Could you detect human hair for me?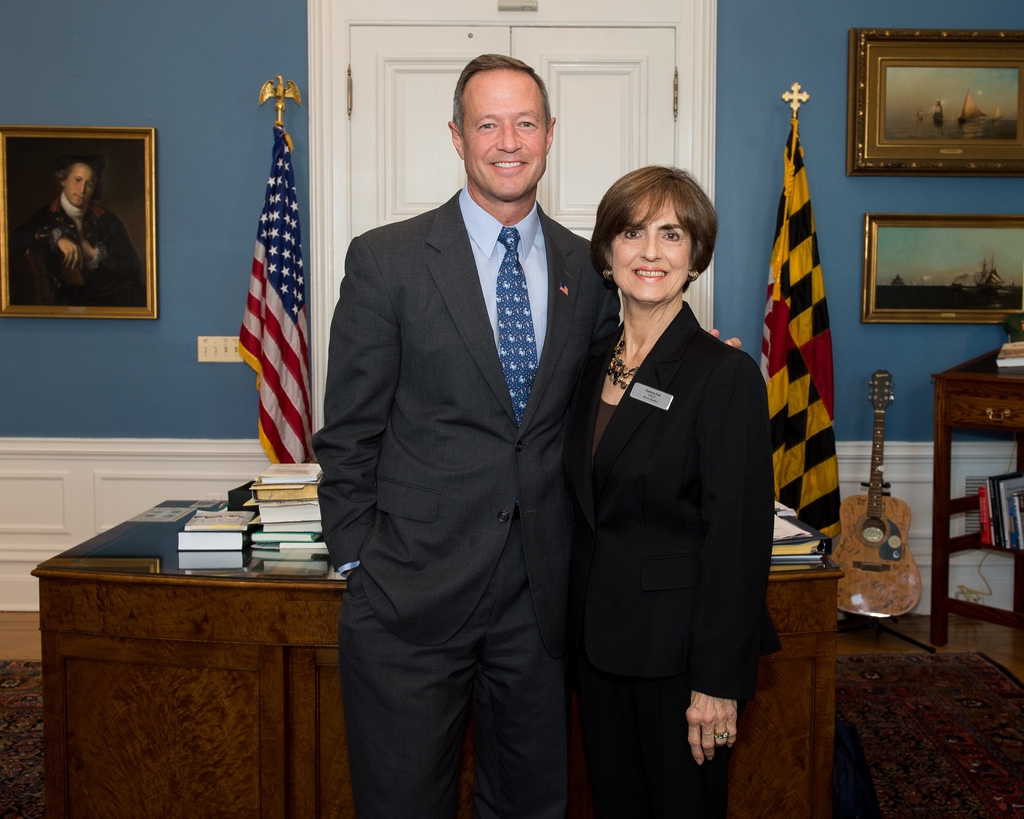
Detection result: left=447, top=57, right=562, bottom=172.
